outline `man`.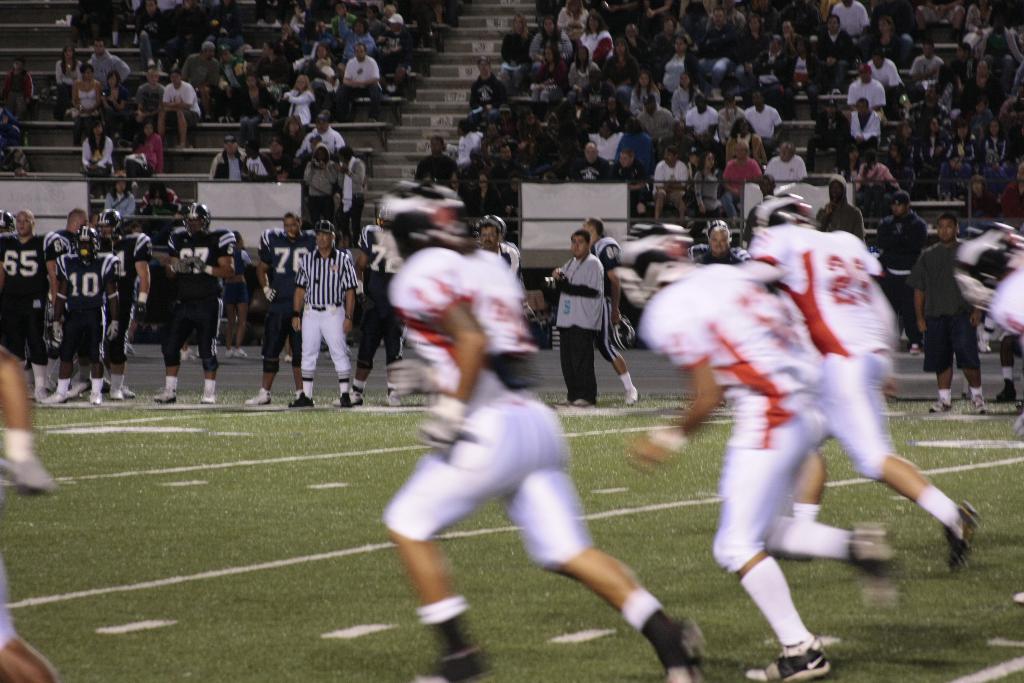
Outline: crop(814, 16, 859, 86).
